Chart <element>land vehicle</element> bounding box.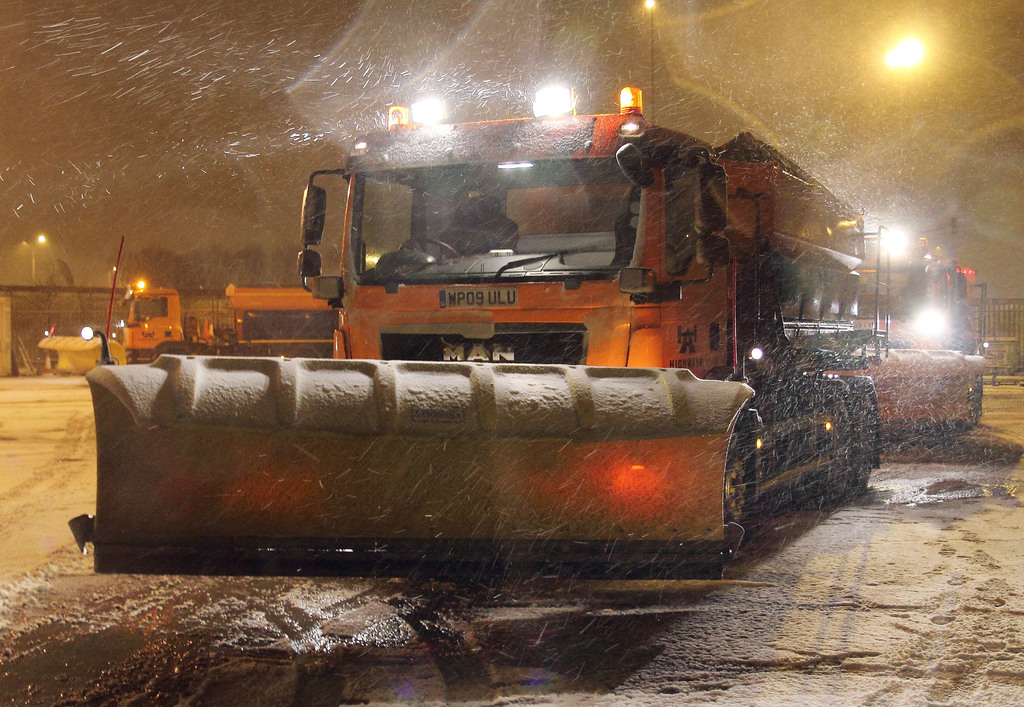
Charted: Rect(858, 234, 990, 445).
